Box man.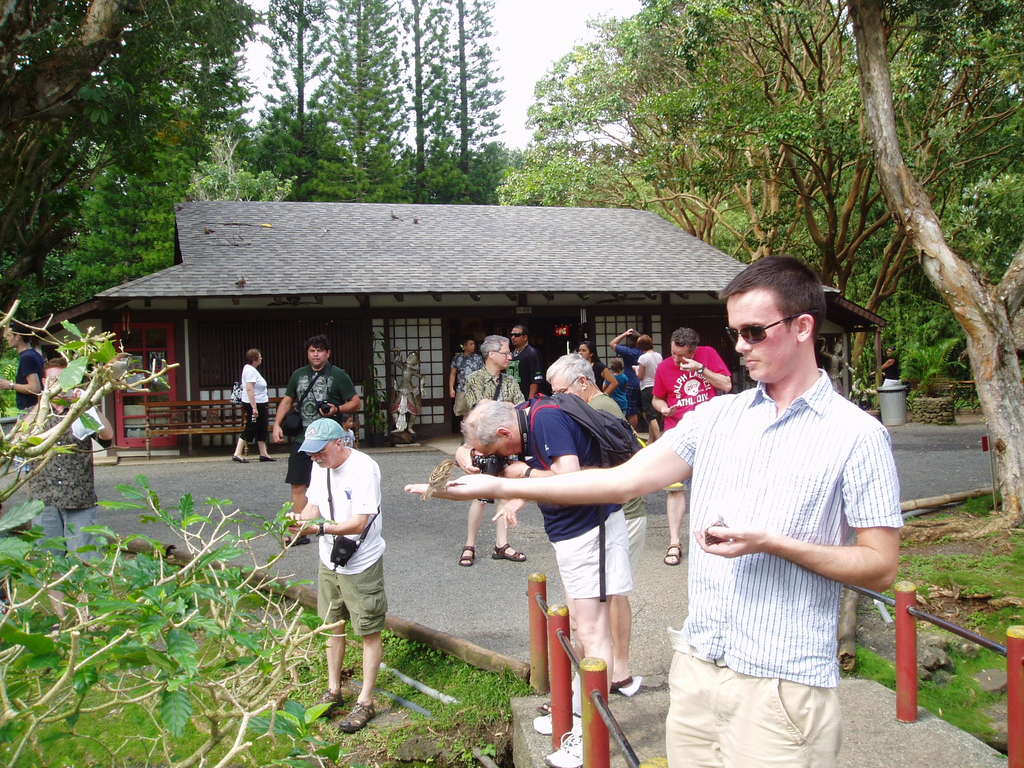
detection(404, 257, 902, 767).
